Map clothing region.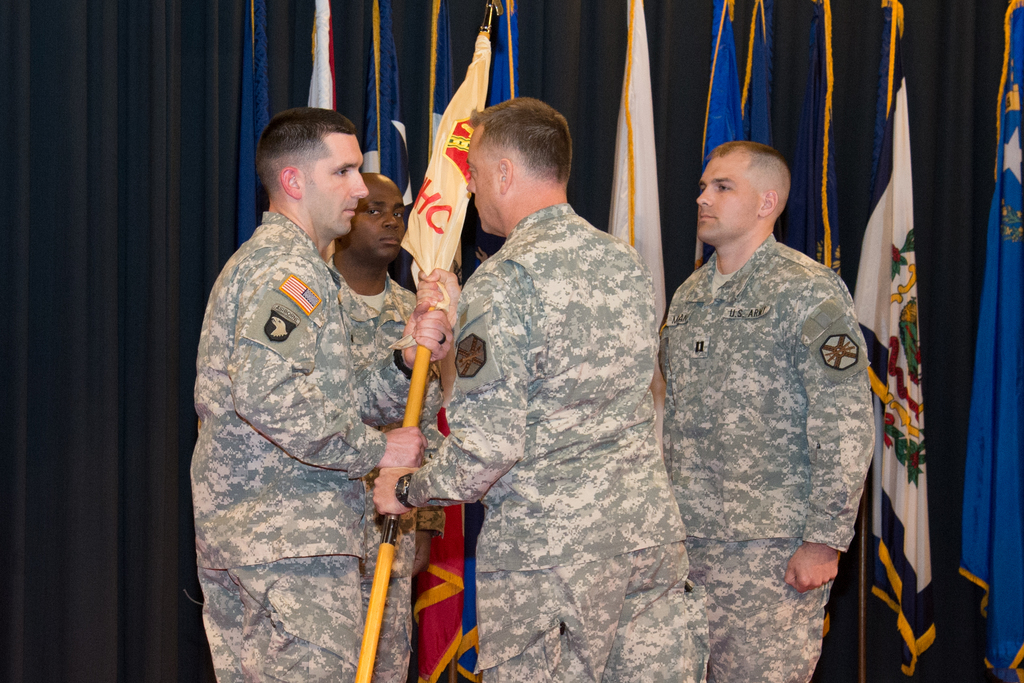
Mapped to Rect(654, 238, 872, 682).
